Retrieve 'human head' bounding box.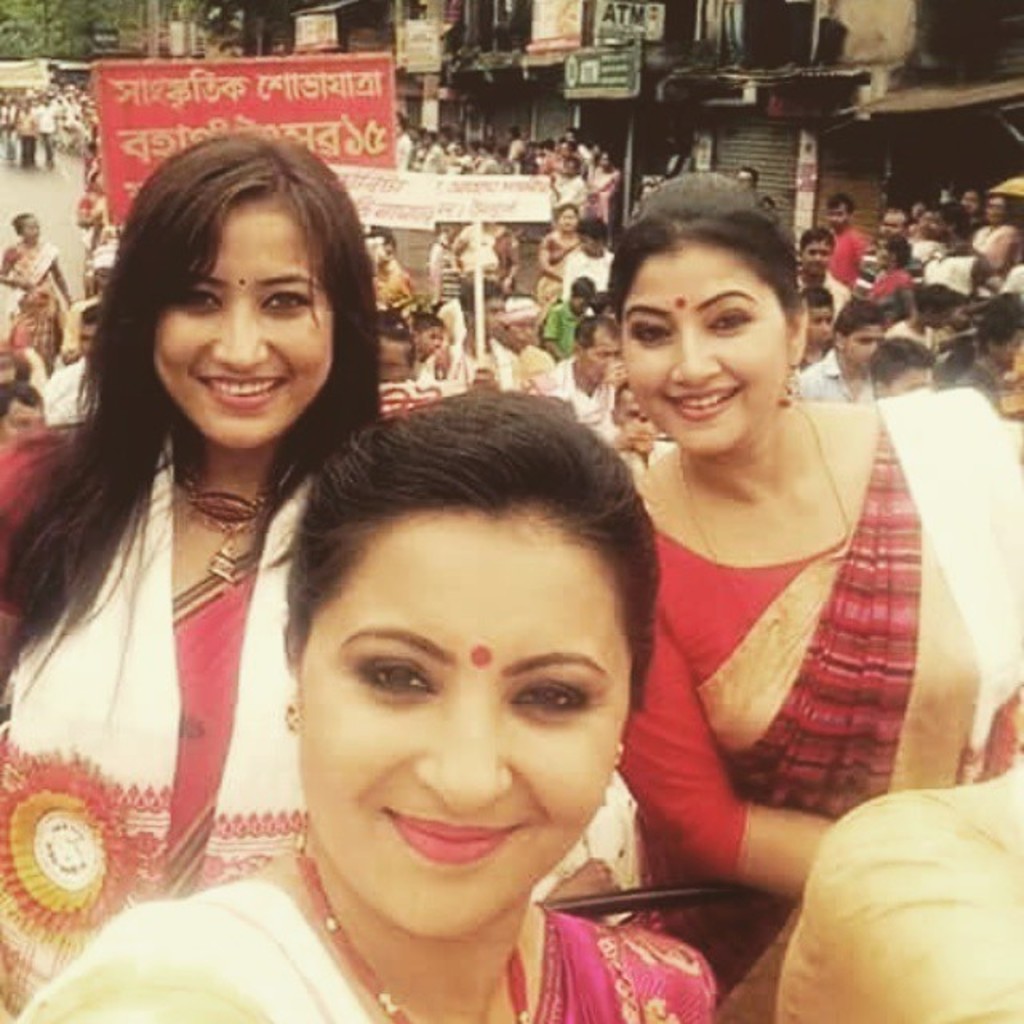
Bounding box: <box>74,307,91,354</box>.
